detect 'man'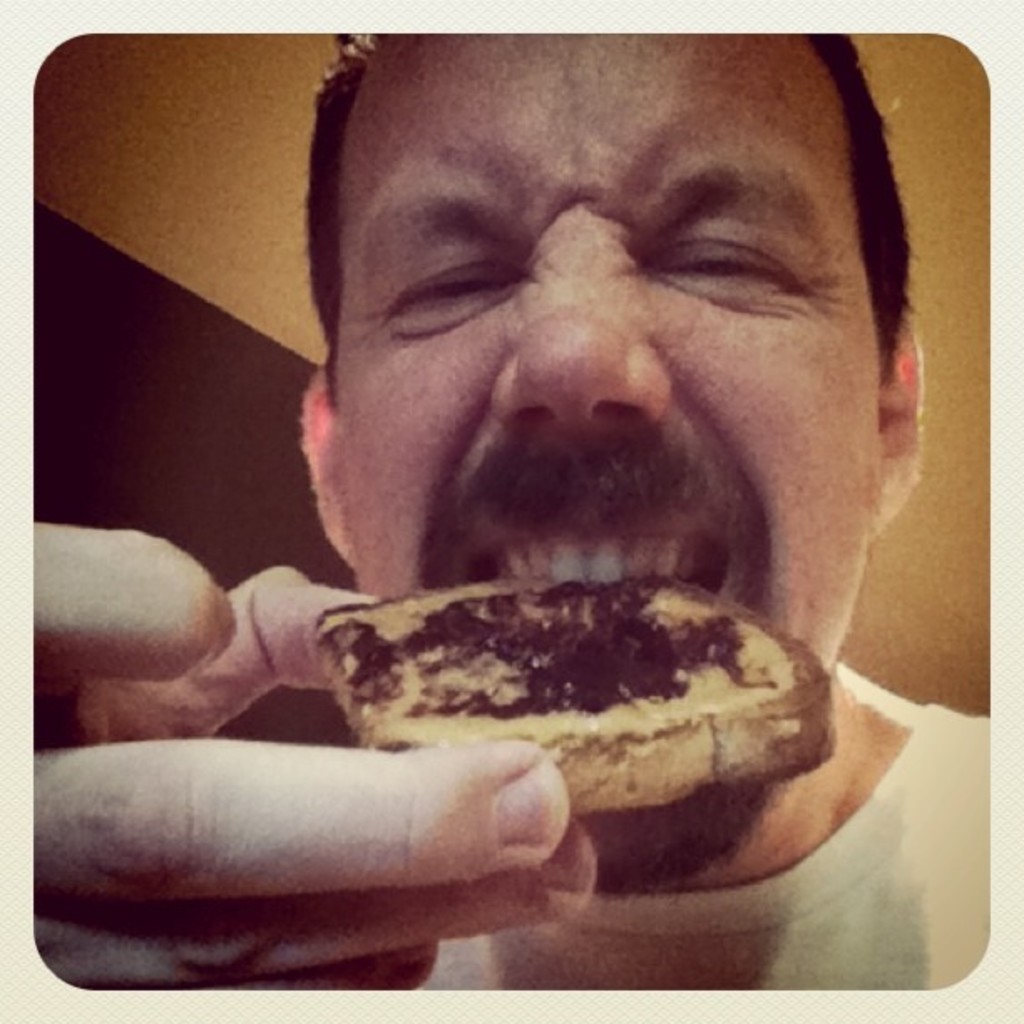
region(35, 30, 989, 991)
